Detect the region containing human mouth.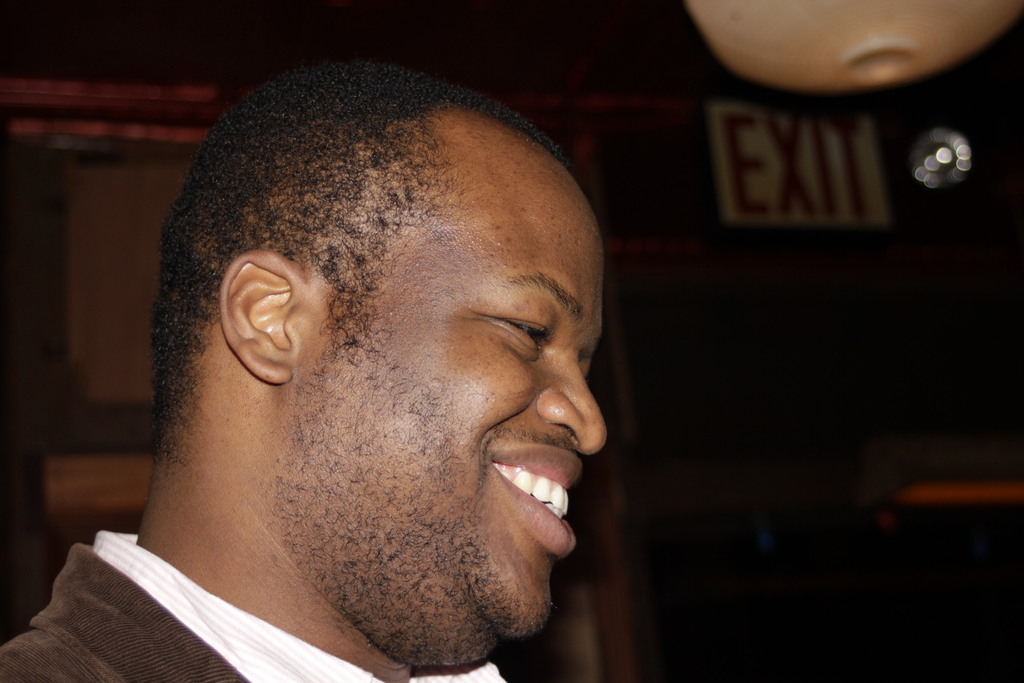
box(483, 447, 577, 563).
